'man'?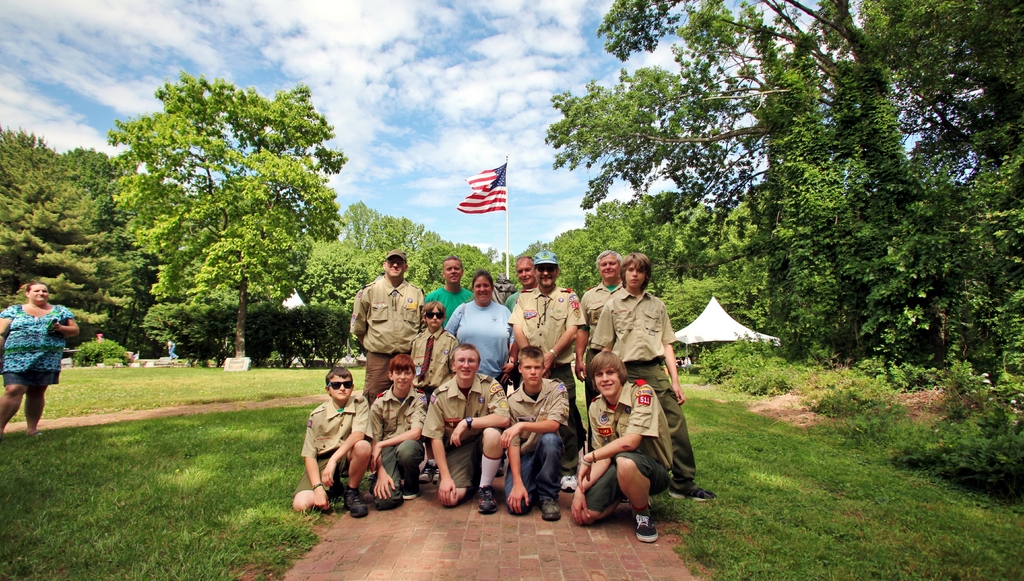
{"x1": 504, "y1": 254, "x2": 536, "y2": 308}
